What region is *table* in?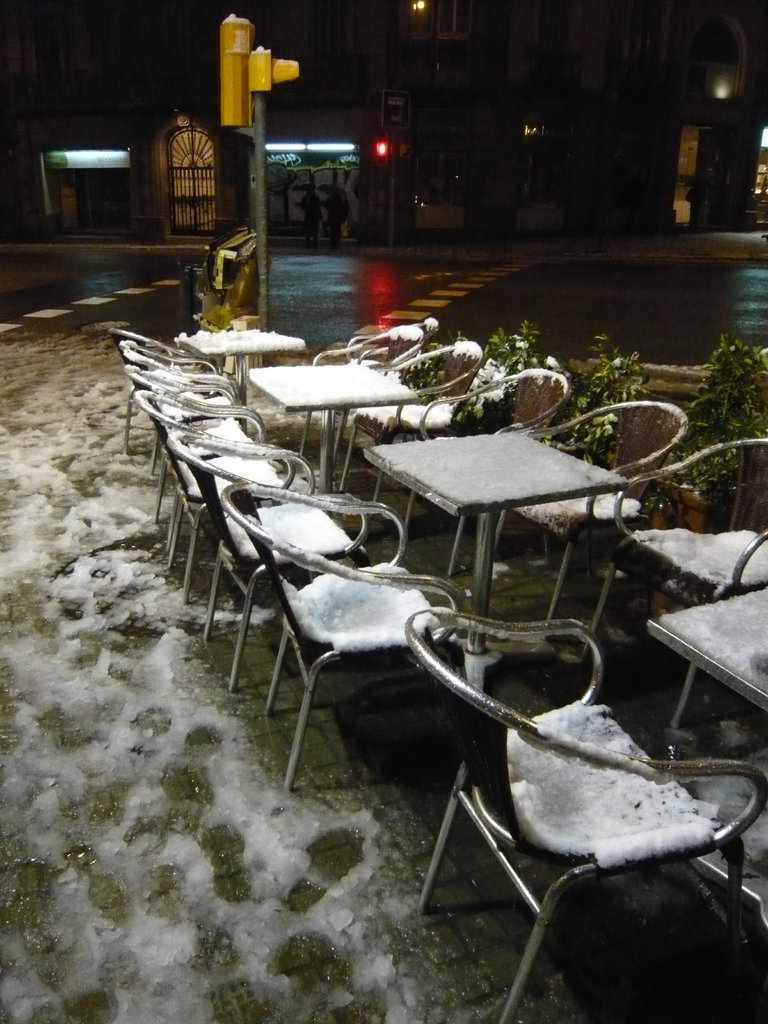
[x1=252, y1=369, x2=418, y2=491].
